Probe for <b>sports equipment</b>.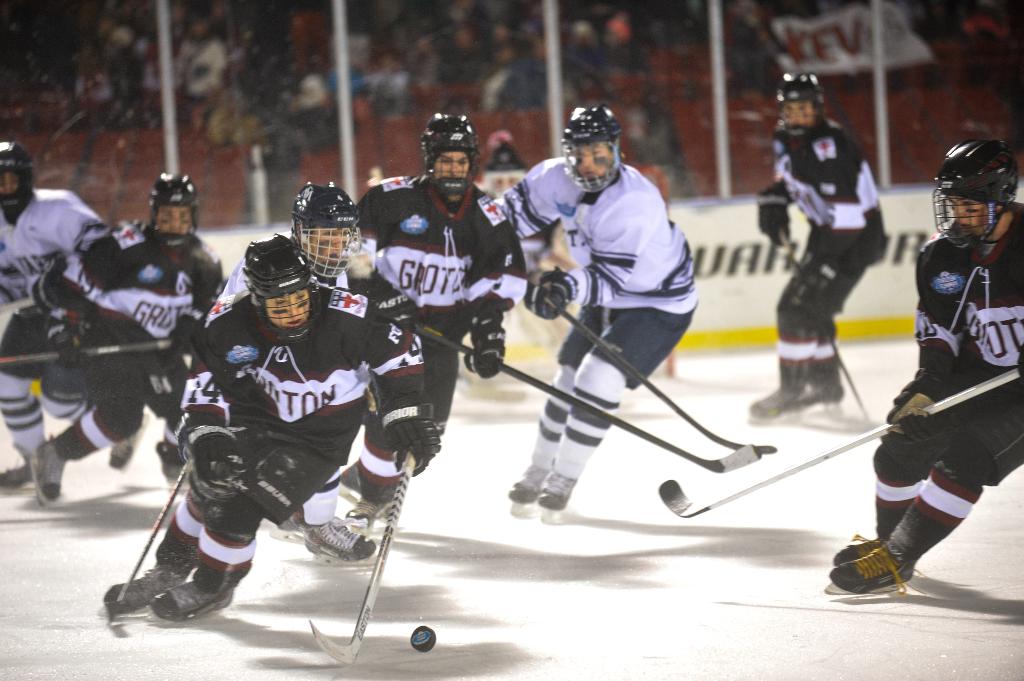
Probe result: bbox=[783, 229, 883, 431].
